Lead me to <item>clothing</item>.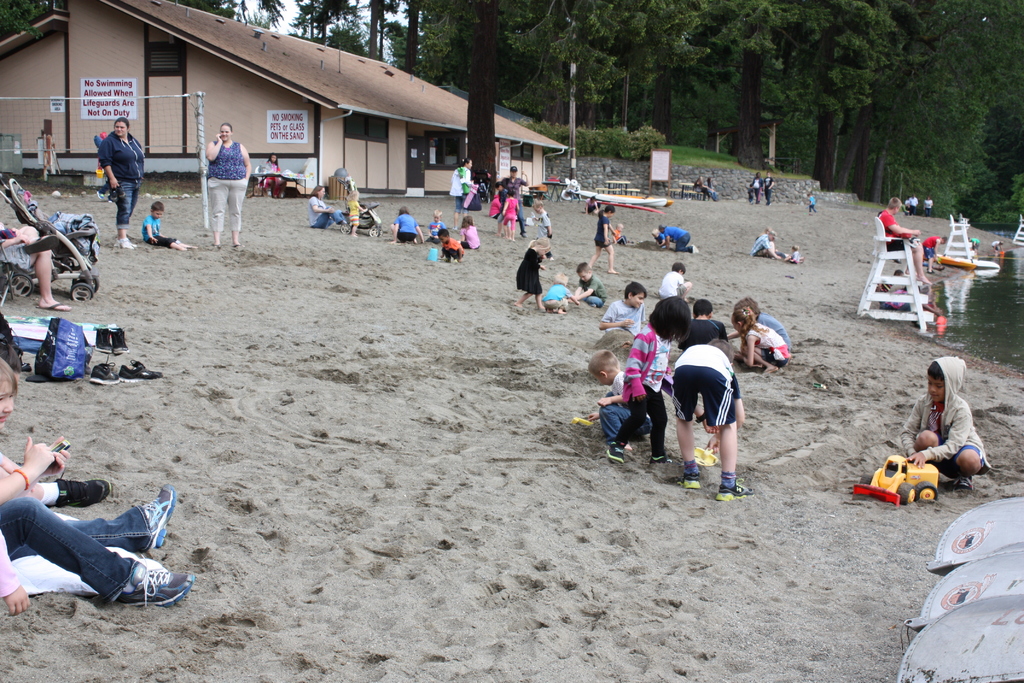
Lead to Rect(0, 222, 28, 268).
